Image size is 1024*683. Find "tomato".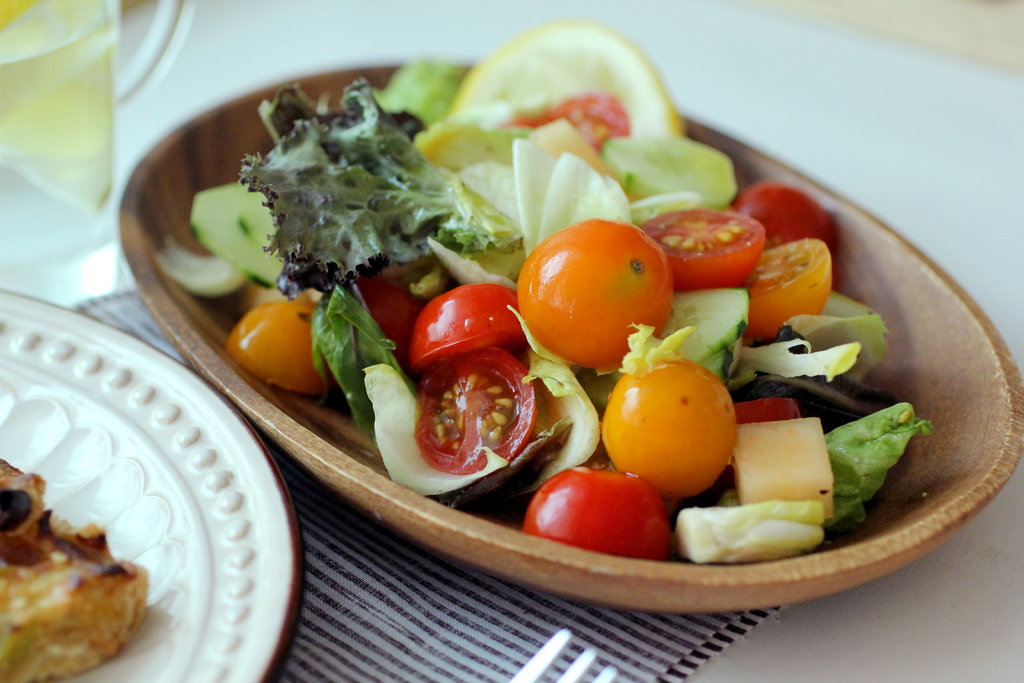
bbox=(519, 462, 671, 562).
